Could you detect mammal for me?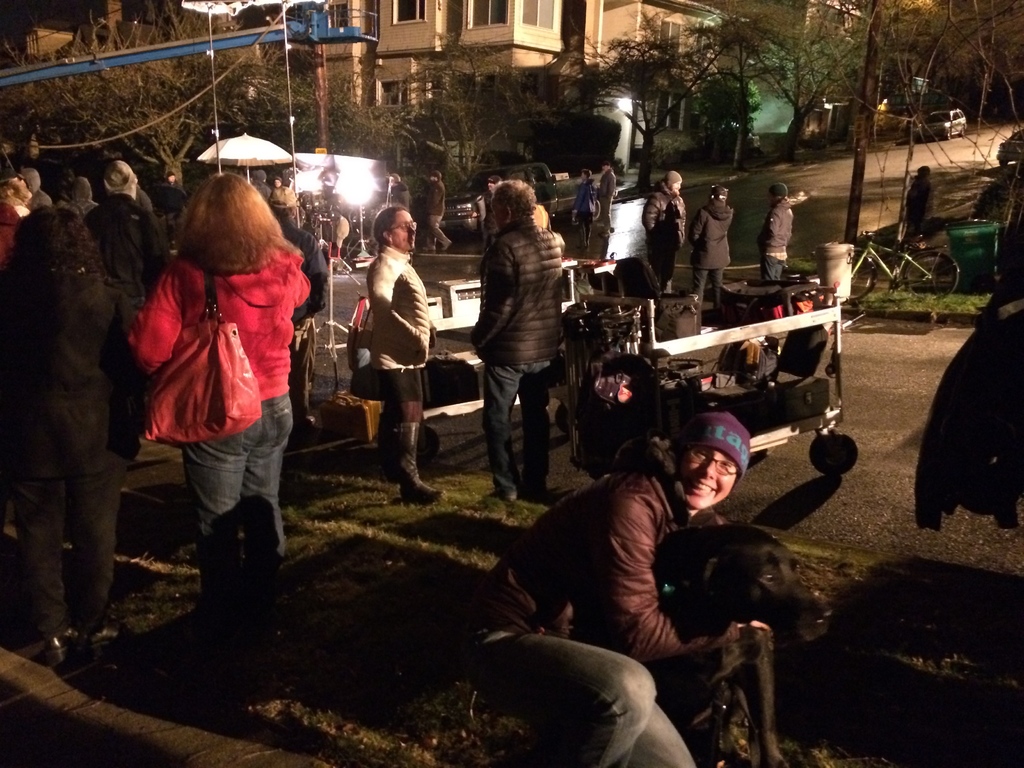
Detection result: BBox(580, 516, 824, 767).
